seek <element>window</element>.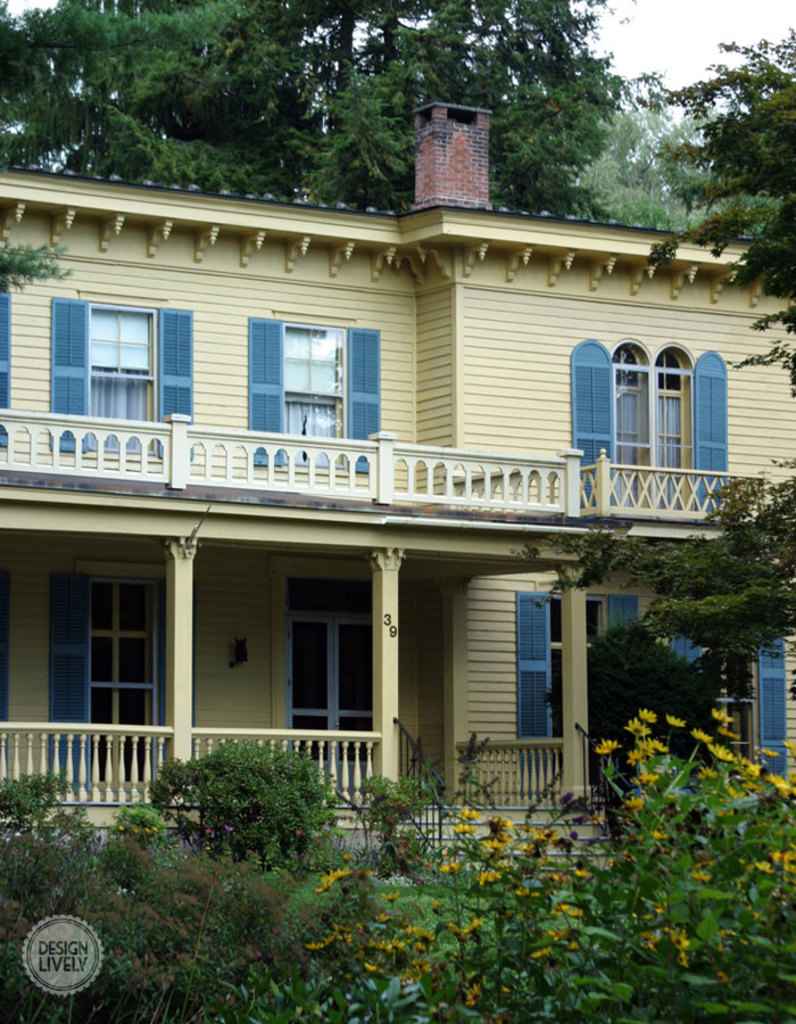
[left=0, top=280, right=10, bottom=443].
